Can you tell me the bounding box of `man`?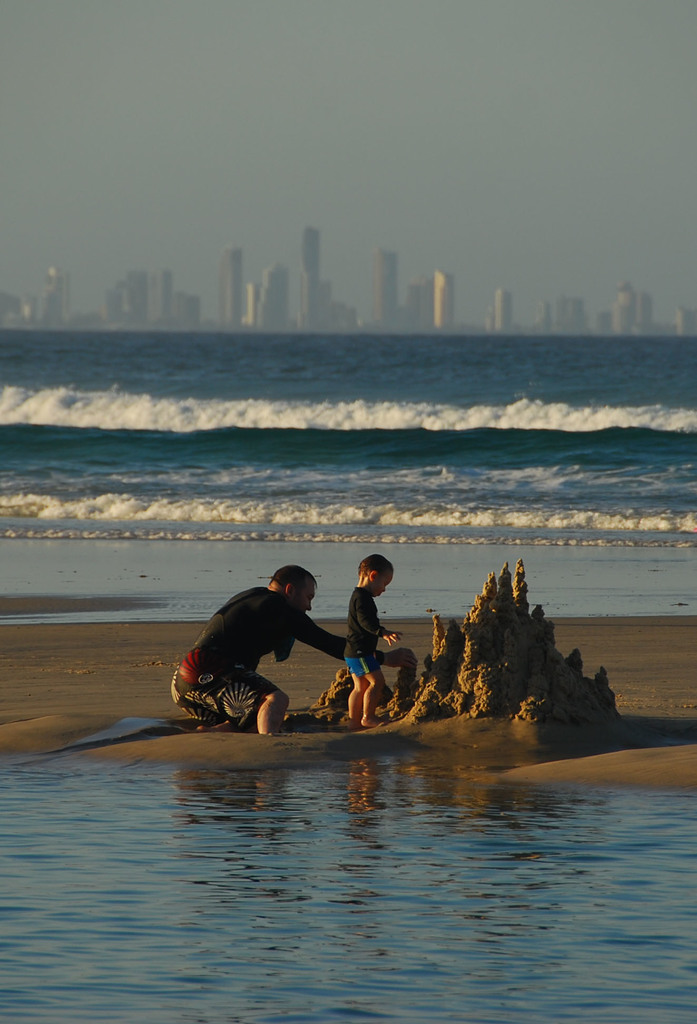
pyautogui.locateOnScreen(172, 566, 356, 742).
